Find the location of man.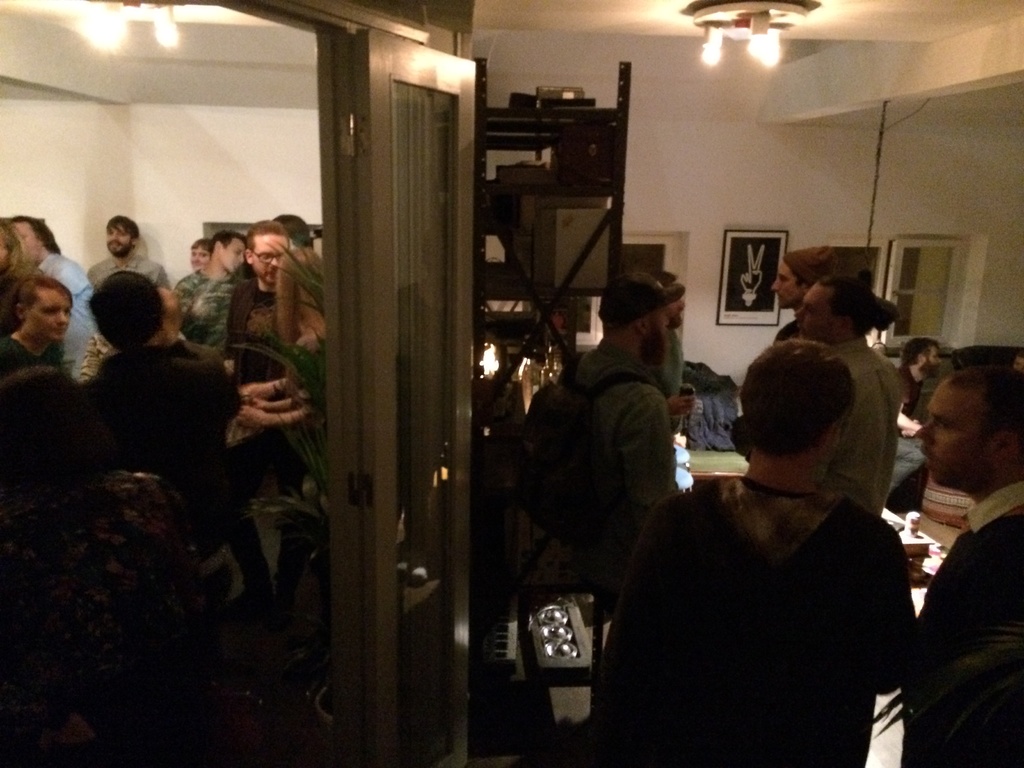
Location: [564, 269, 682, 527].
